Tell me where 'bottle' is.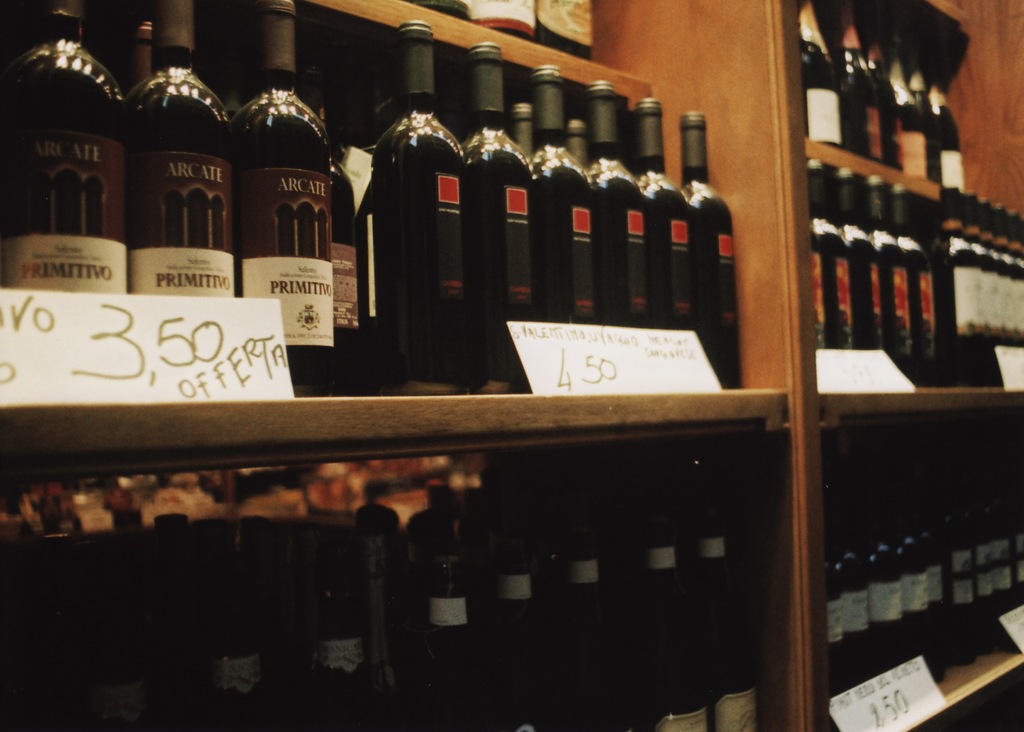
'bottle' is at box=[915, 42, 941, 175].
